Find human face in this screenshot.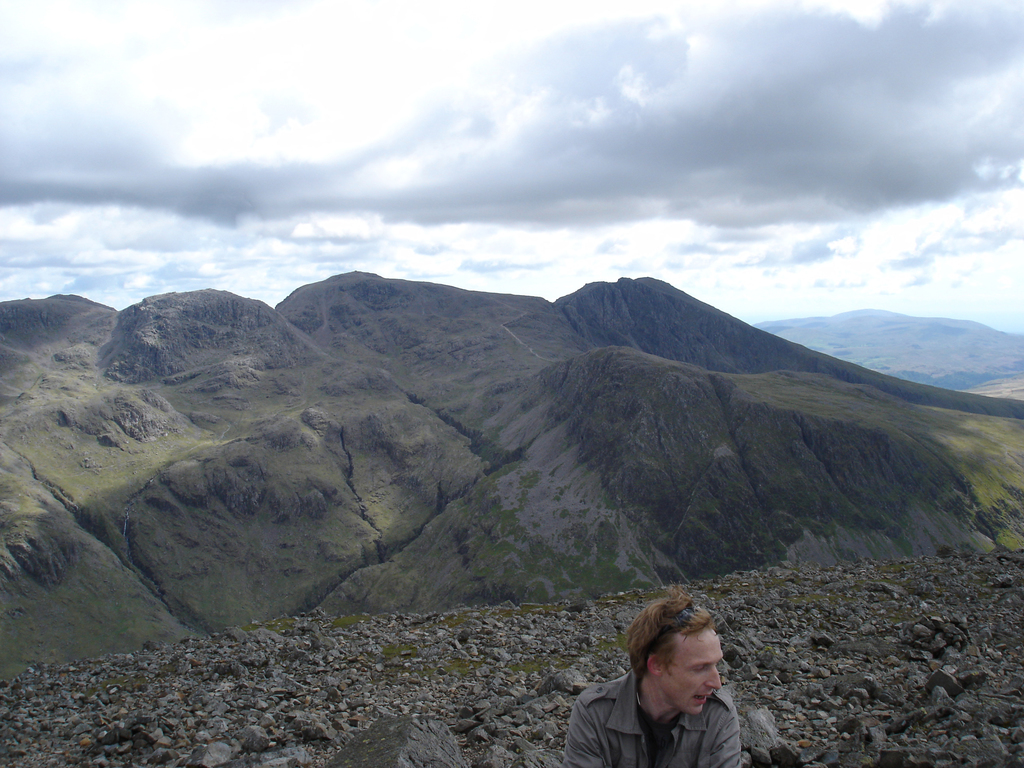
The bounding box for human face is locate(660, 631, 726, 712).
